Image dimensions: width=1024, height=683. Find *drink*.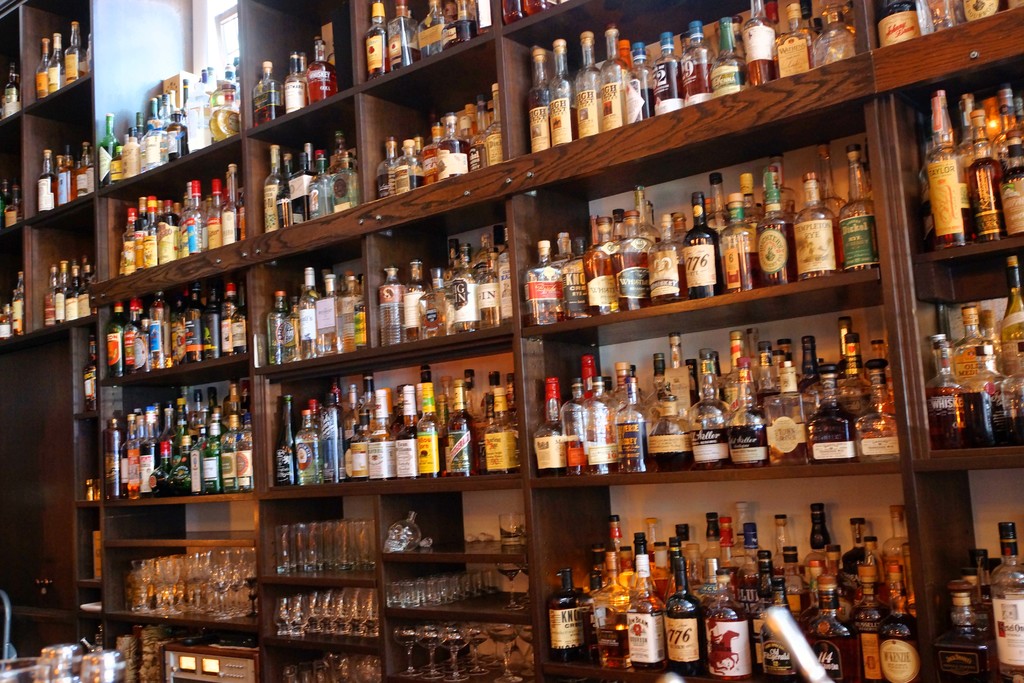
bbox=(925, 382, 967, 448).
